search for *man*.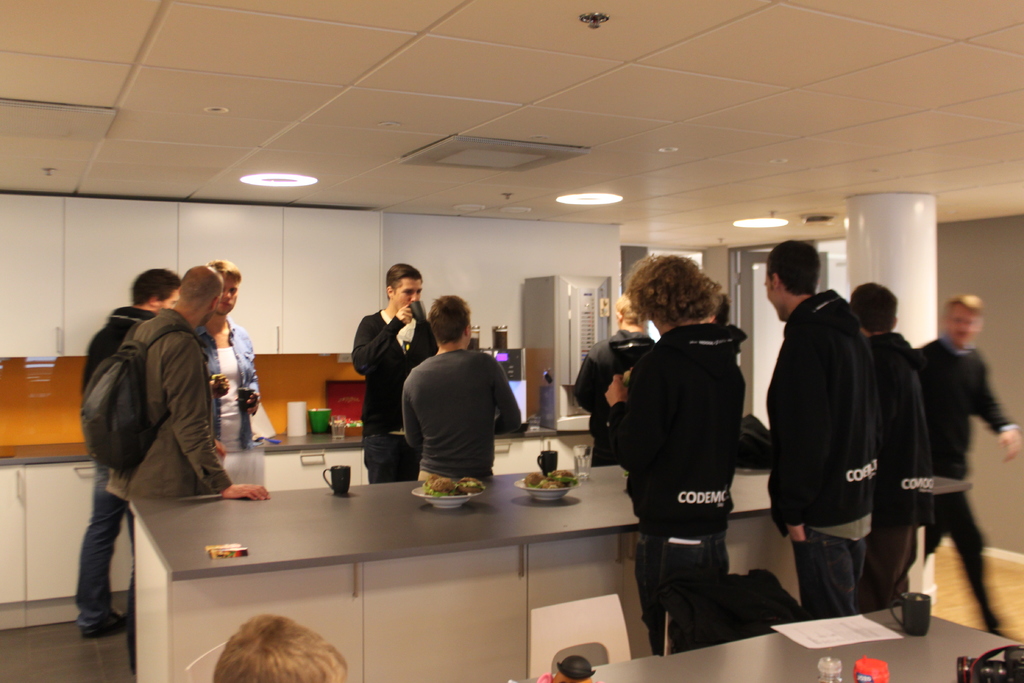
Found at 105, 266, 268, 671.
